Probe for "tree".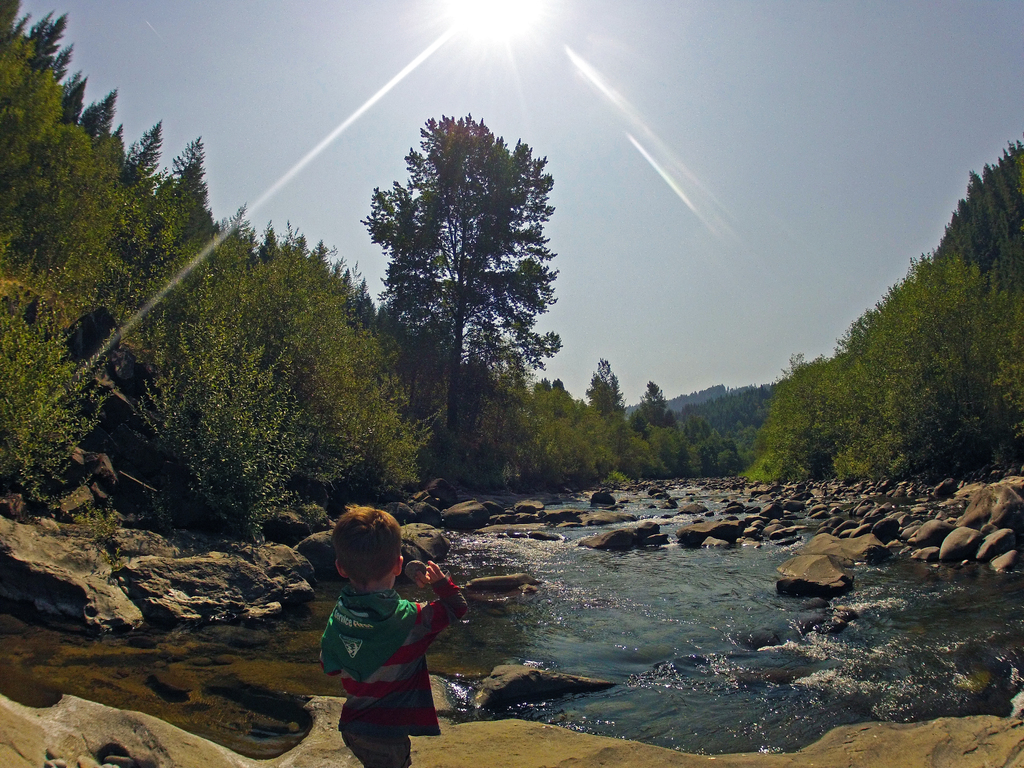
Probe result: (630,376,678,445).
